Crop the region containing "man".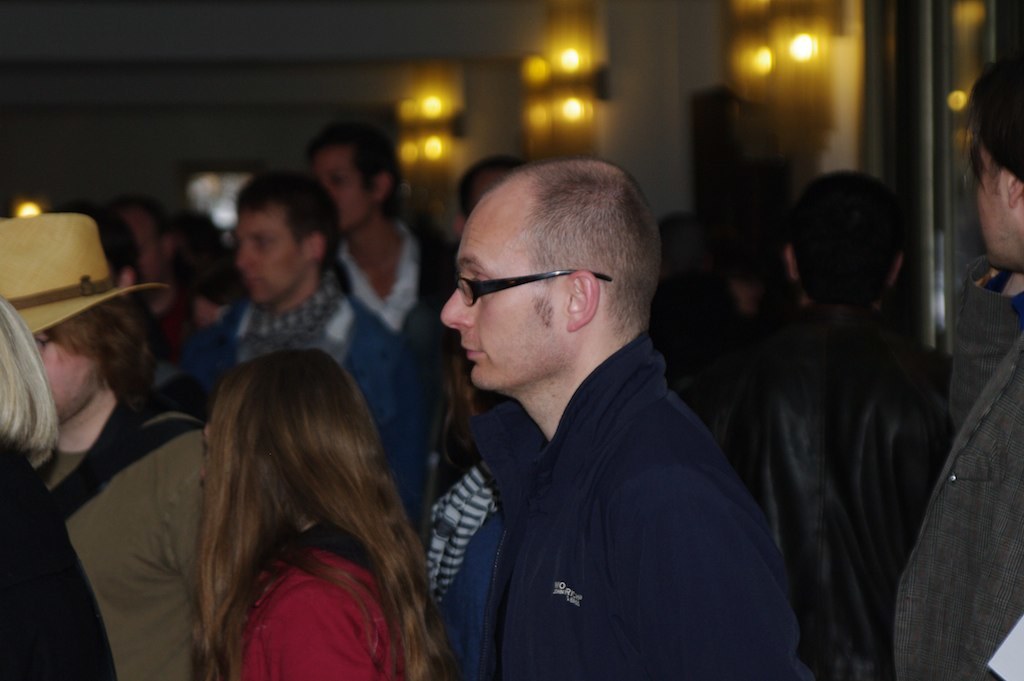
Crop region: bbox(389, 152, 513, 414).
